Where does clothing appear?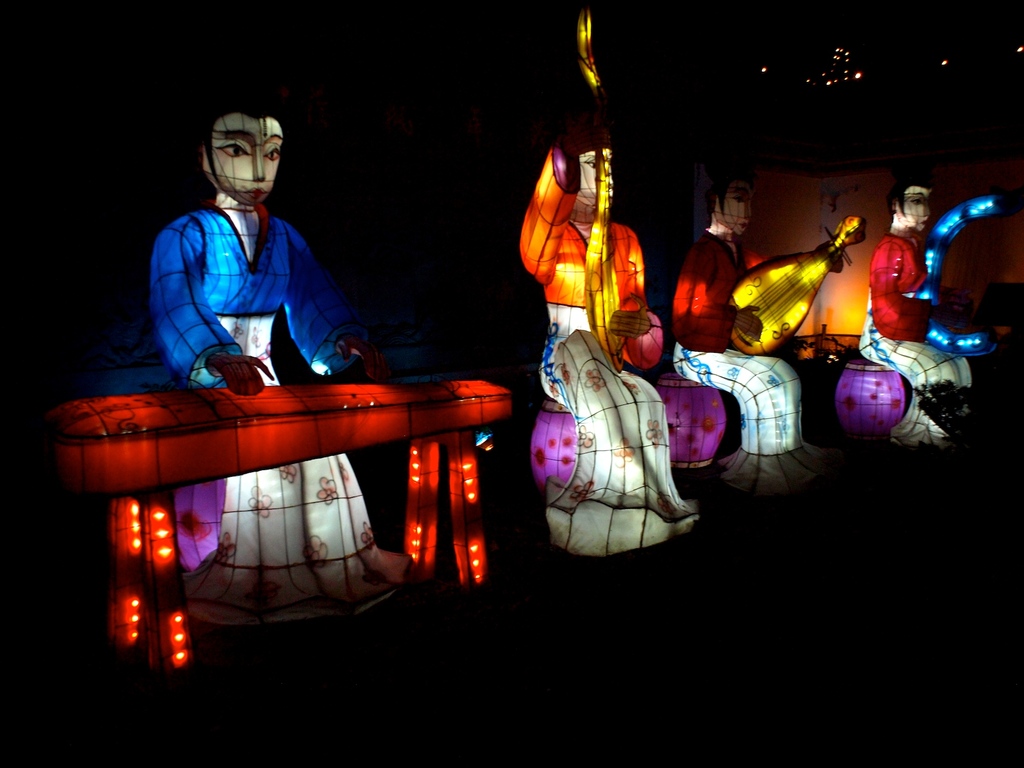
Appears at detection(853, 232, 979, 450).
